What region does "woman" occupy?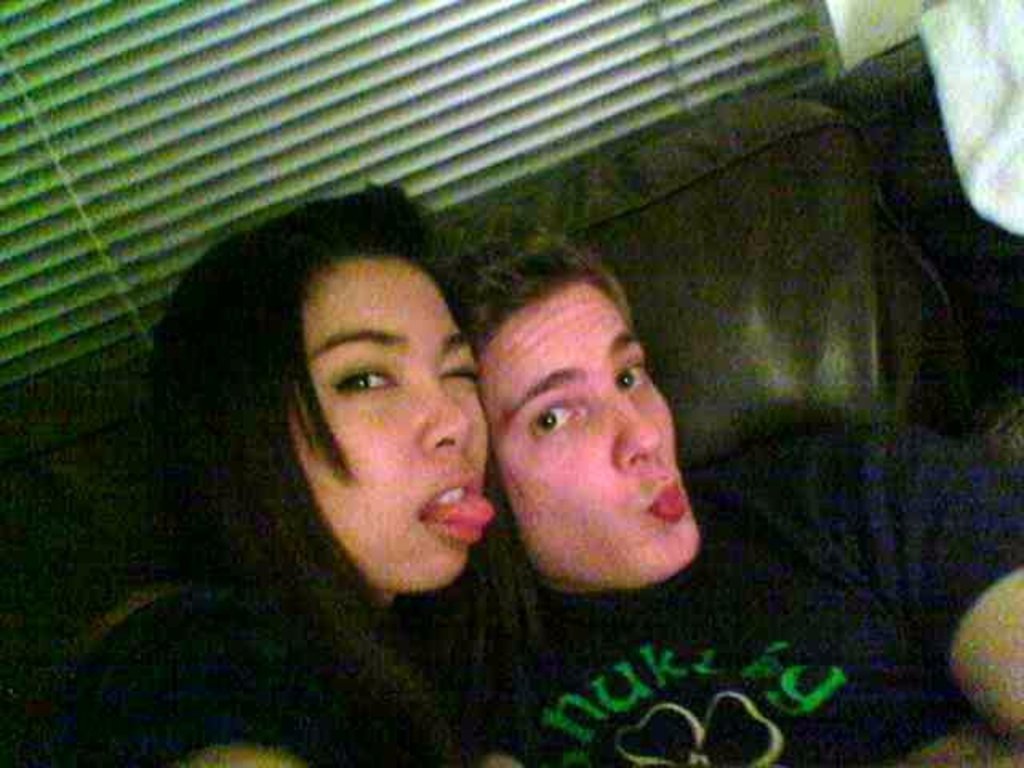
[5, 176, 600, 766].
